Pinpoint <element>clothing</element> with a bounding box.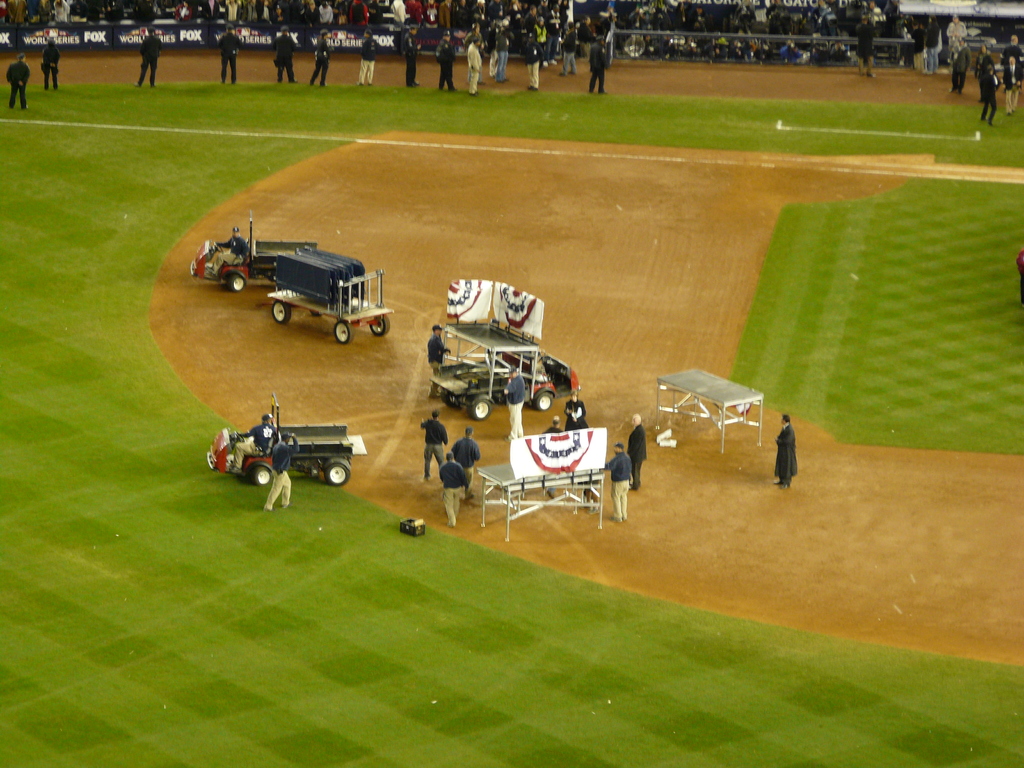
BBox(559, 31, 578, 72).
